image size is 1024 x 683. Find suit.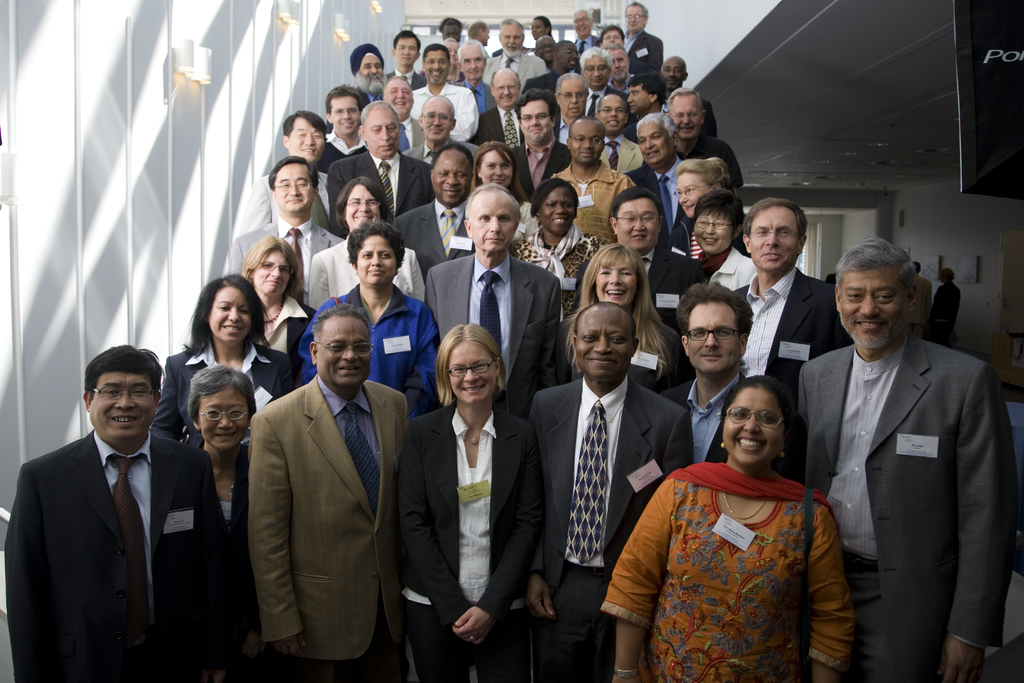
<region>233, 290, 409, 675</region>.
